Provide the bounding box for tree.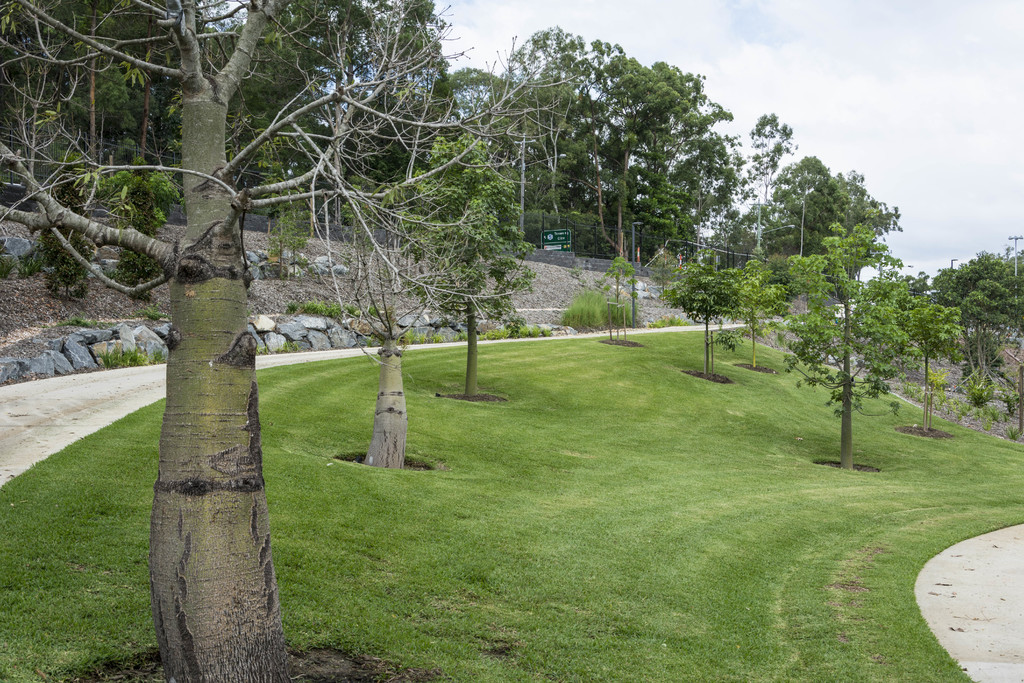
bbox=[797, 267, 924, 483].
